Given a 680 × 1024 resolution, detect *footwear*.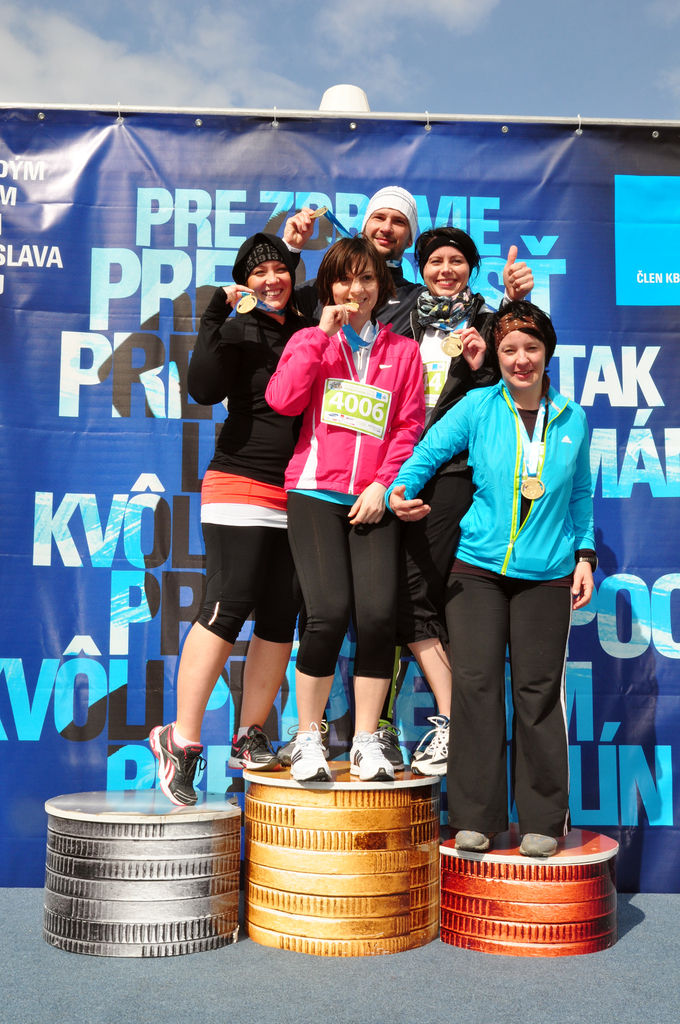
detection(225, 724, 282, 771).
